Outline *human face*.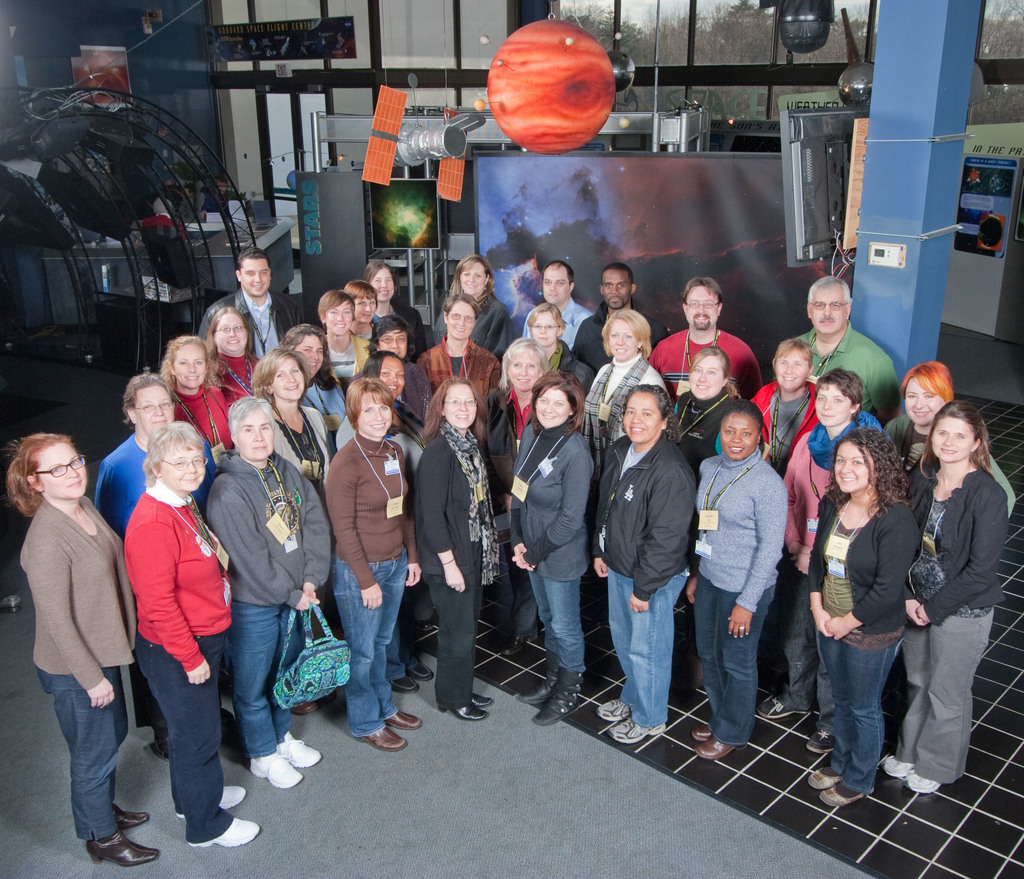
Outline: crop(356, 394, 395, 444).
